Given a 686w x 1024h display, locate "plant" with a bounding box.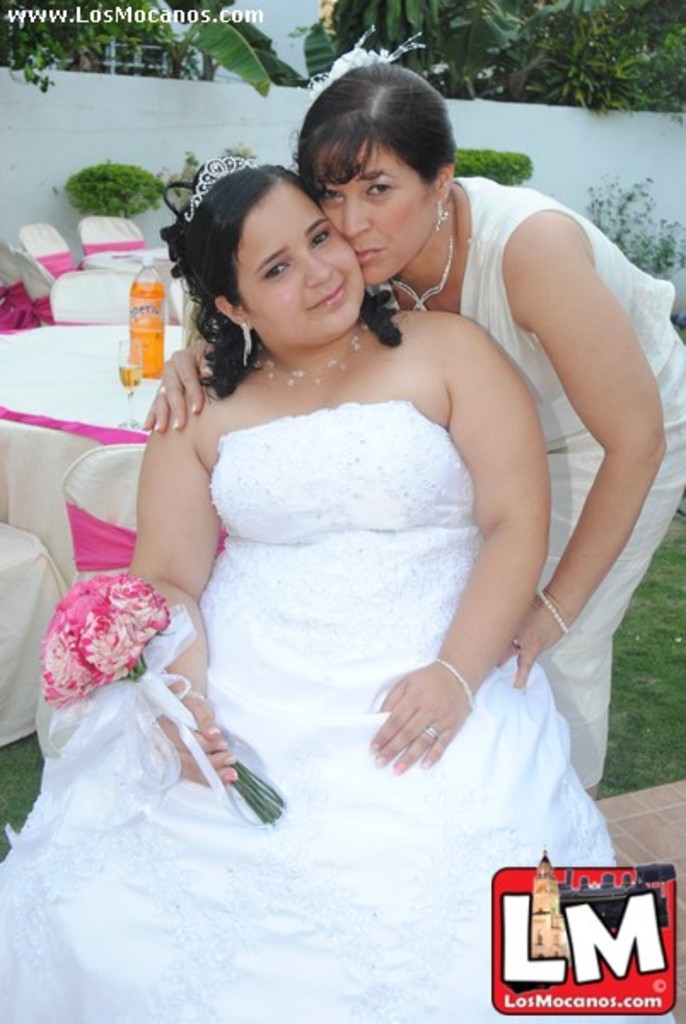
Located: box=[58, 159, 171, 222].
